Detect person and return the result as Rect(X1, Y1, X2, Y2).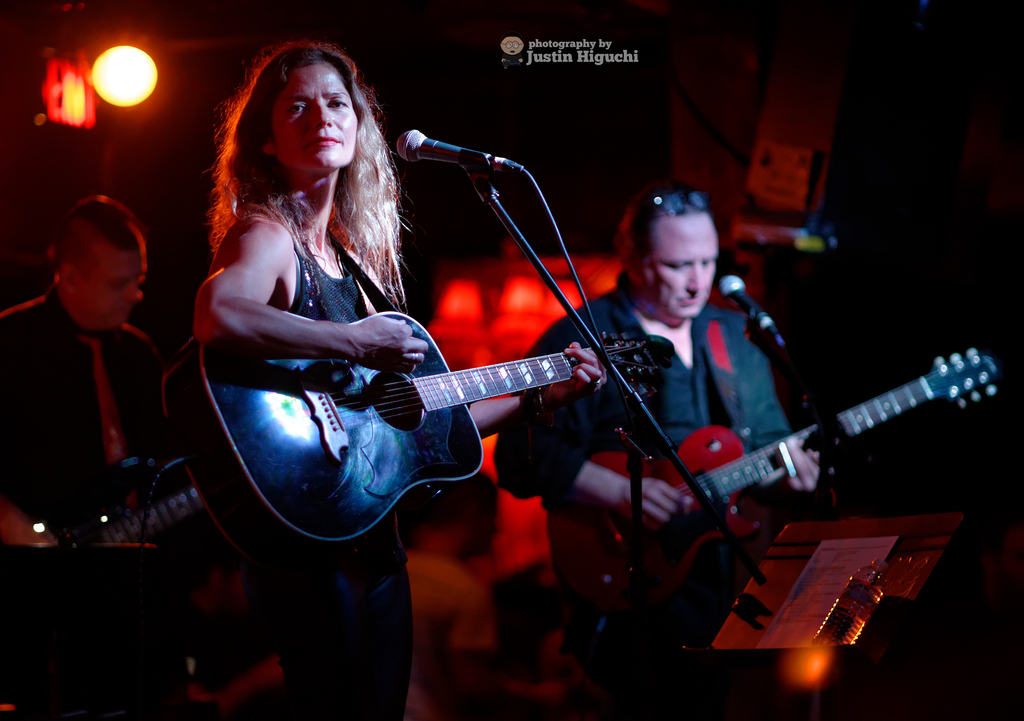
Rect(2, 190, 170, 717).
